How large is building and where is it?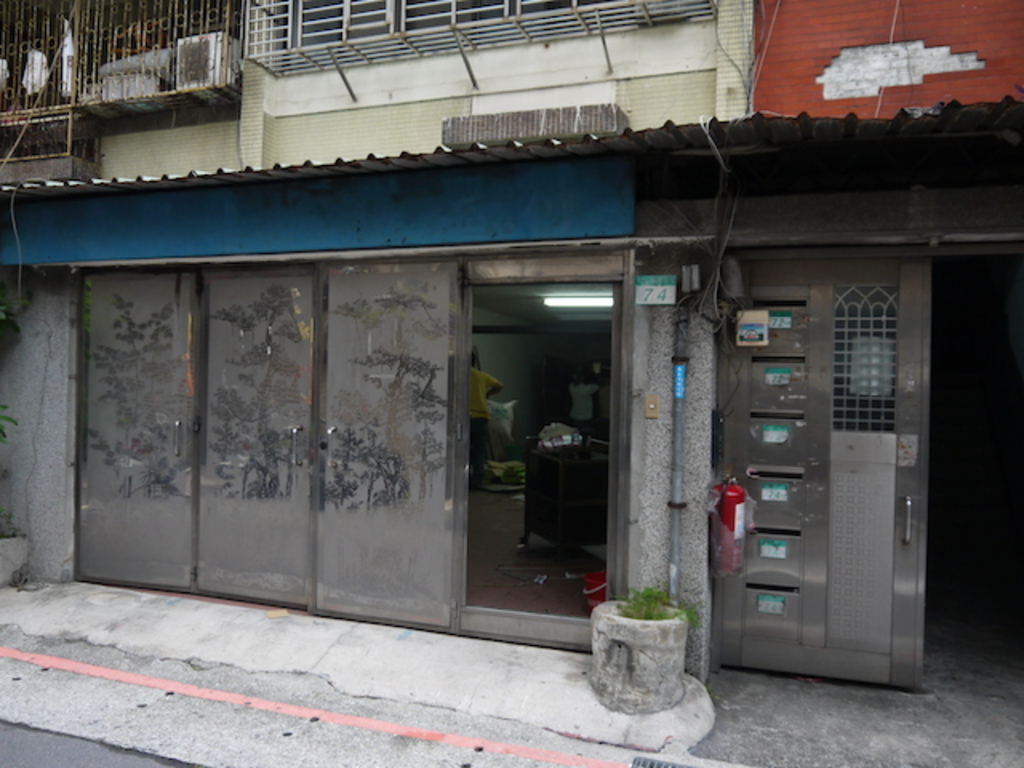
Bounding box: left=0, top=0, right=1022, bottom=683.
